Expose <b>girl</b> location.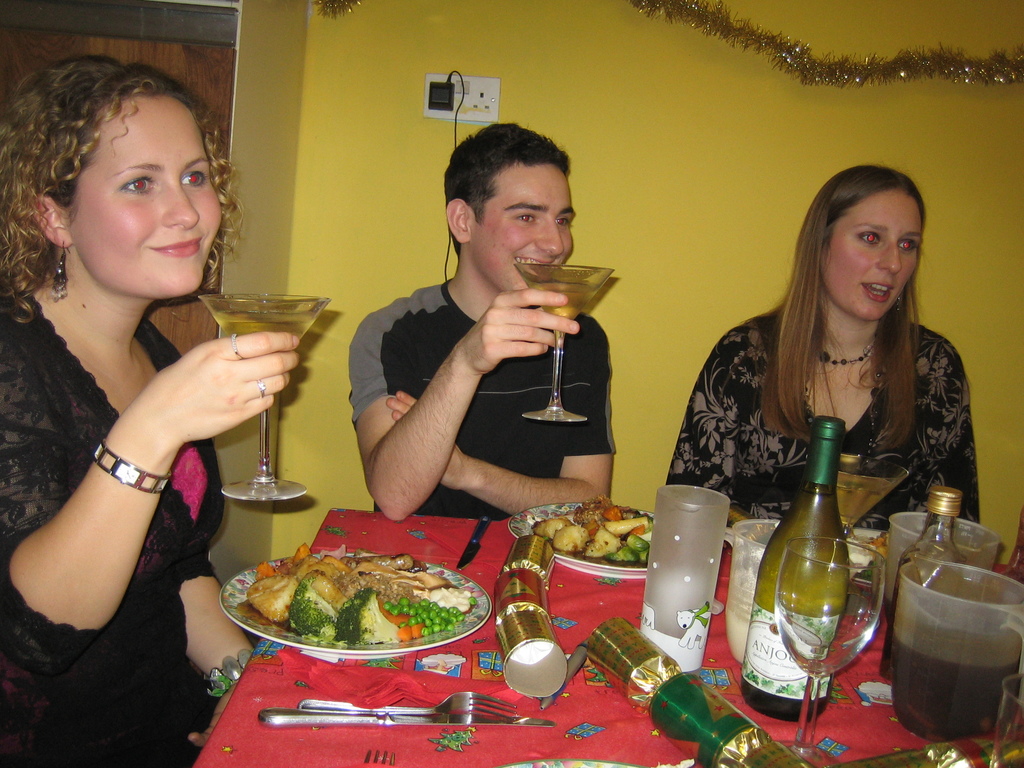
Exposed at bbox=[664, 164, 982, 541].
